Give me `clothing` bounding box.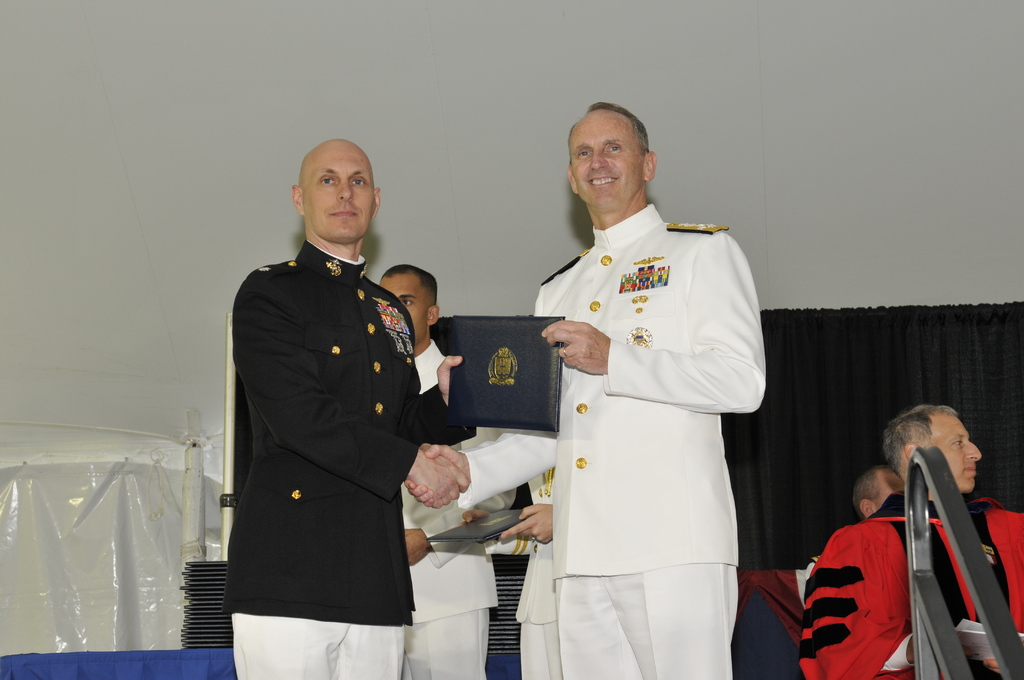
locate(513, 476, 565, 613).
